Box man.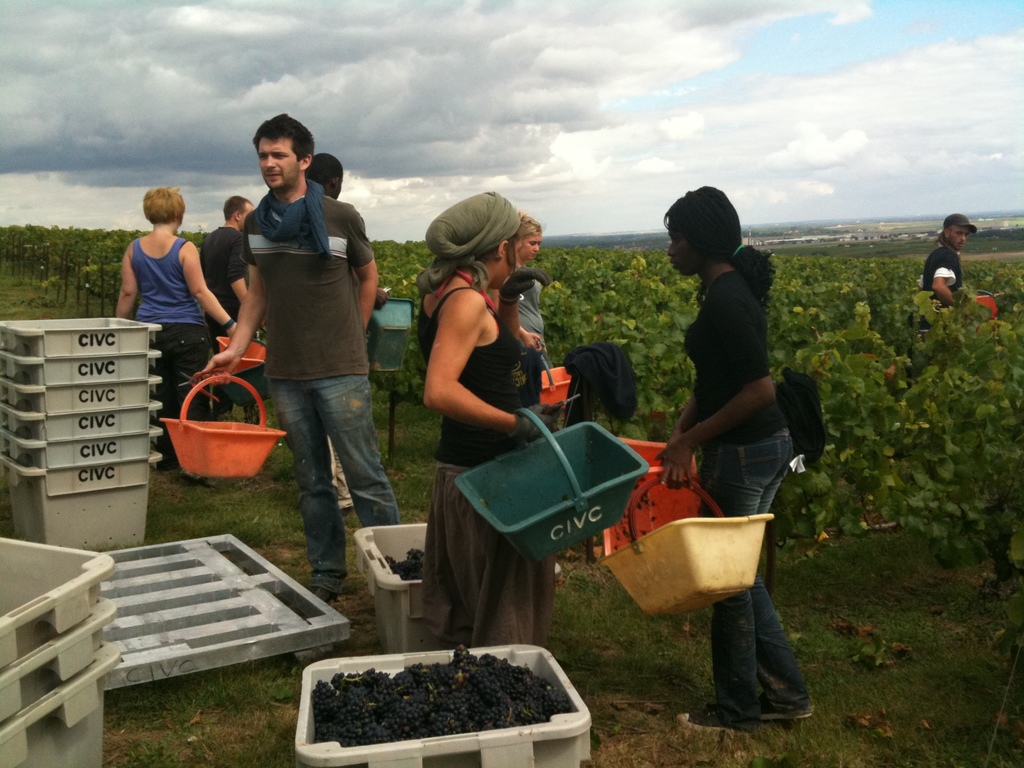
x1=200, y1=194, x2=260, y2=428.
